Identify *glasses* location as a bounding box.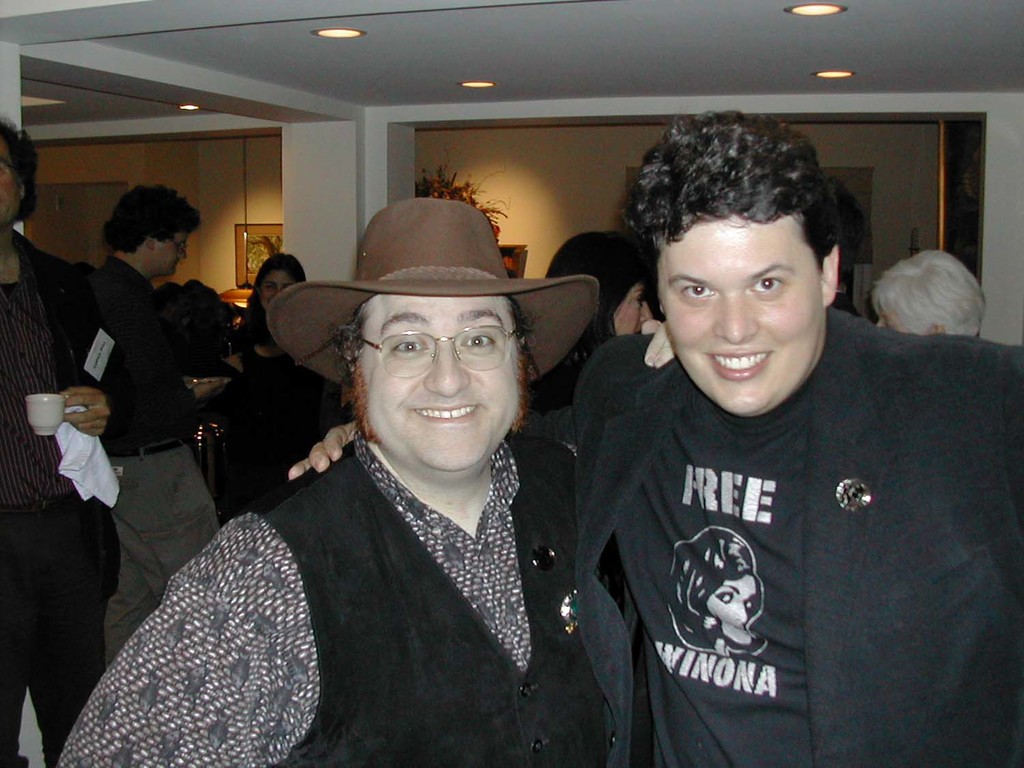
x1=171 y1=239 x2=190 y2=256.
